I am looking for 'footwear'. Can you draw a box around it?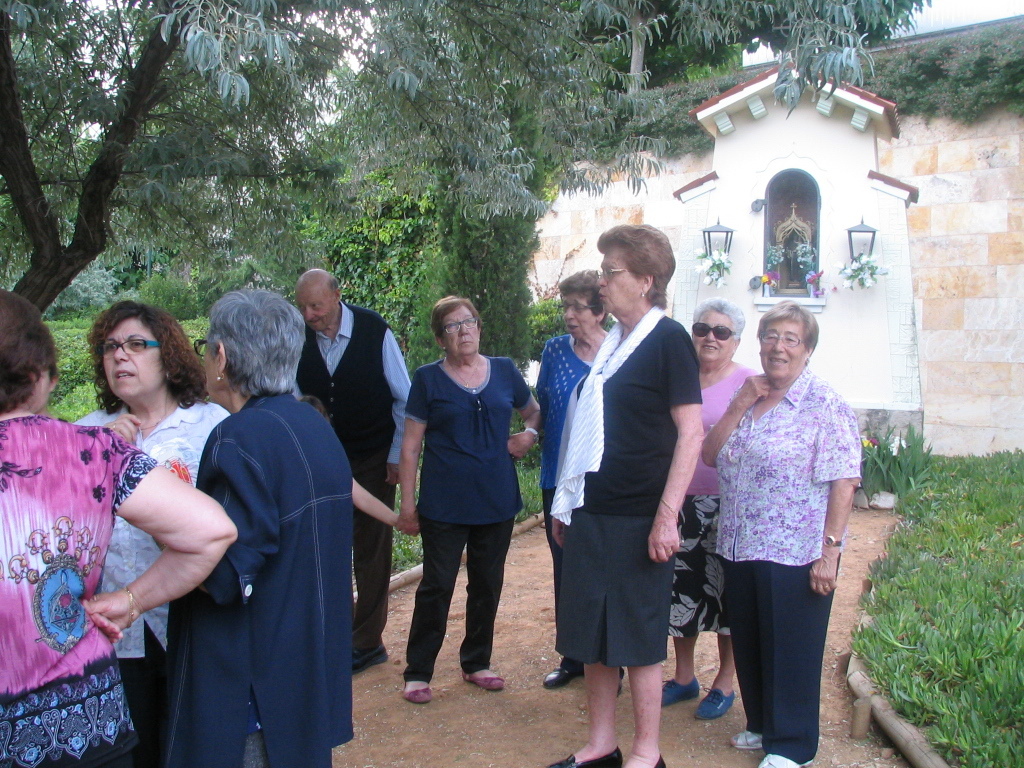
Sure, the bounding box is 750, 754, 821, 767.
